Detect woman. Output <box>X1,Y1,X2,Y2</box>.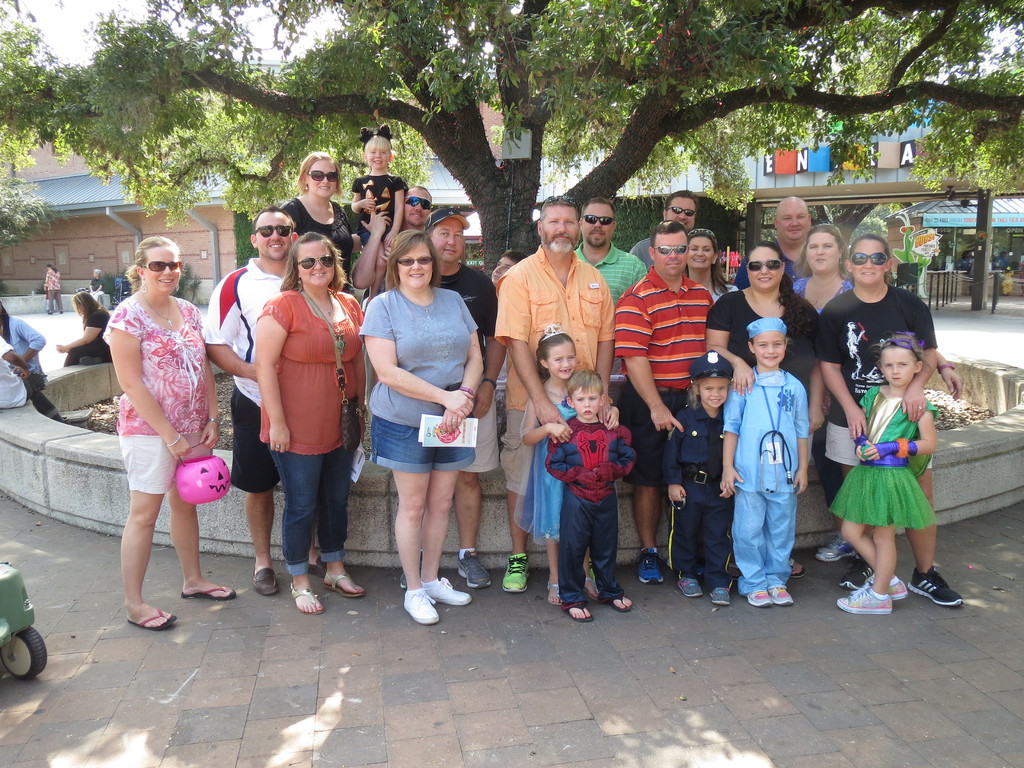
<box>39,263,65,315</box>.
